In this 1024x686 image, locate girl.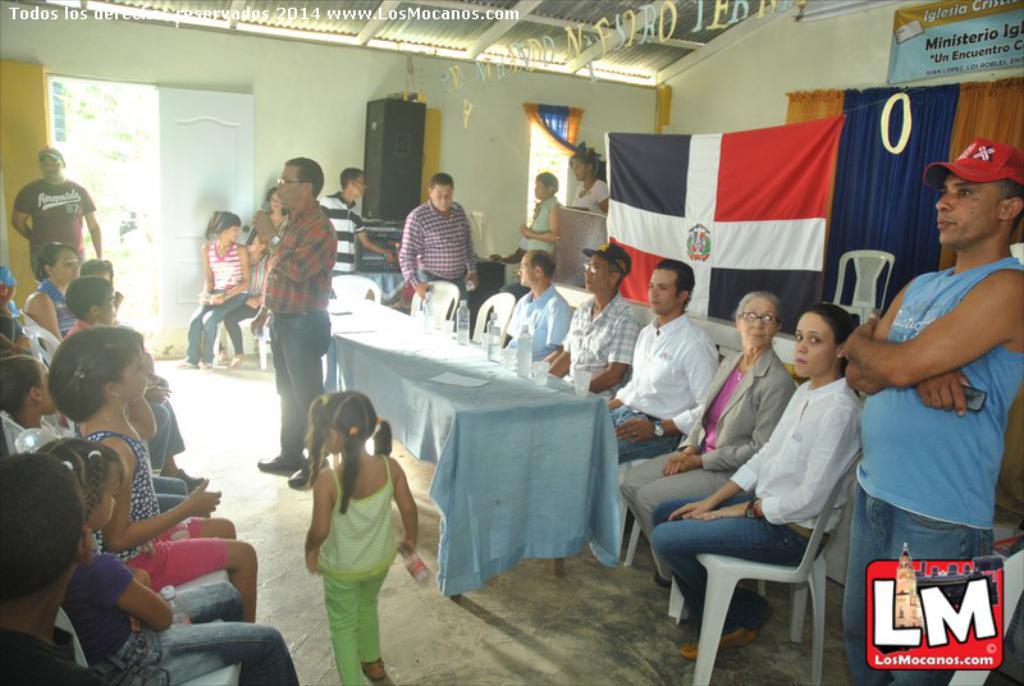
Bounding box: <box>300,388,422,685</box>.
